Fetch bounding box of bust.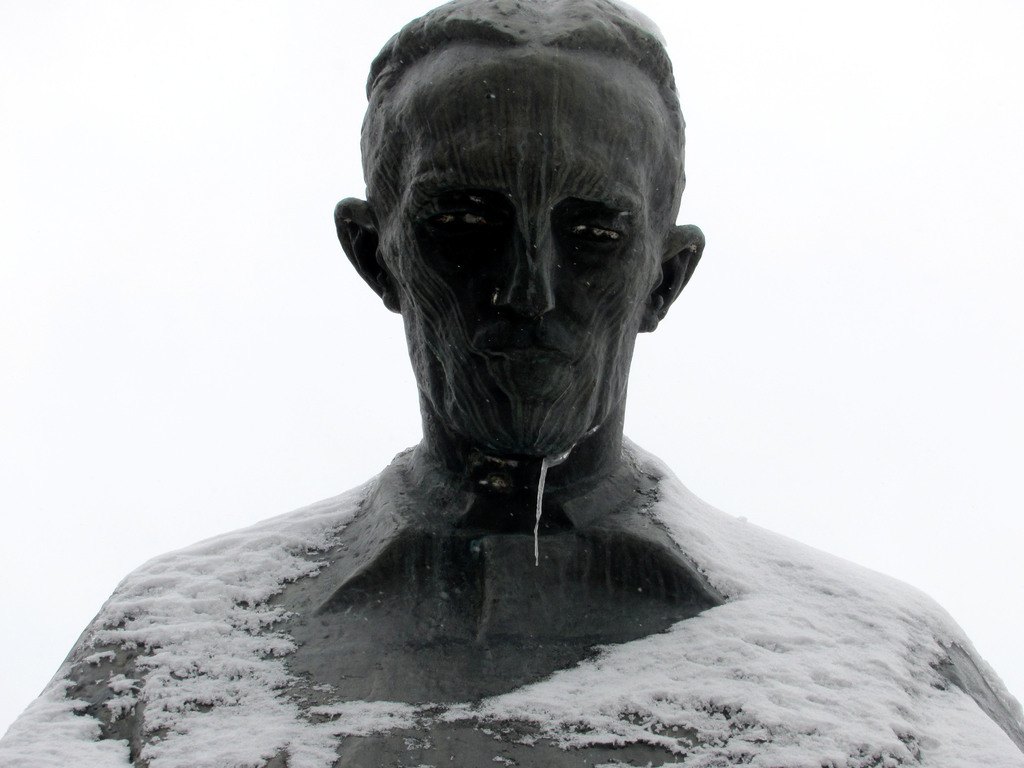
Bbox: 0, 0, 1023, 767.
